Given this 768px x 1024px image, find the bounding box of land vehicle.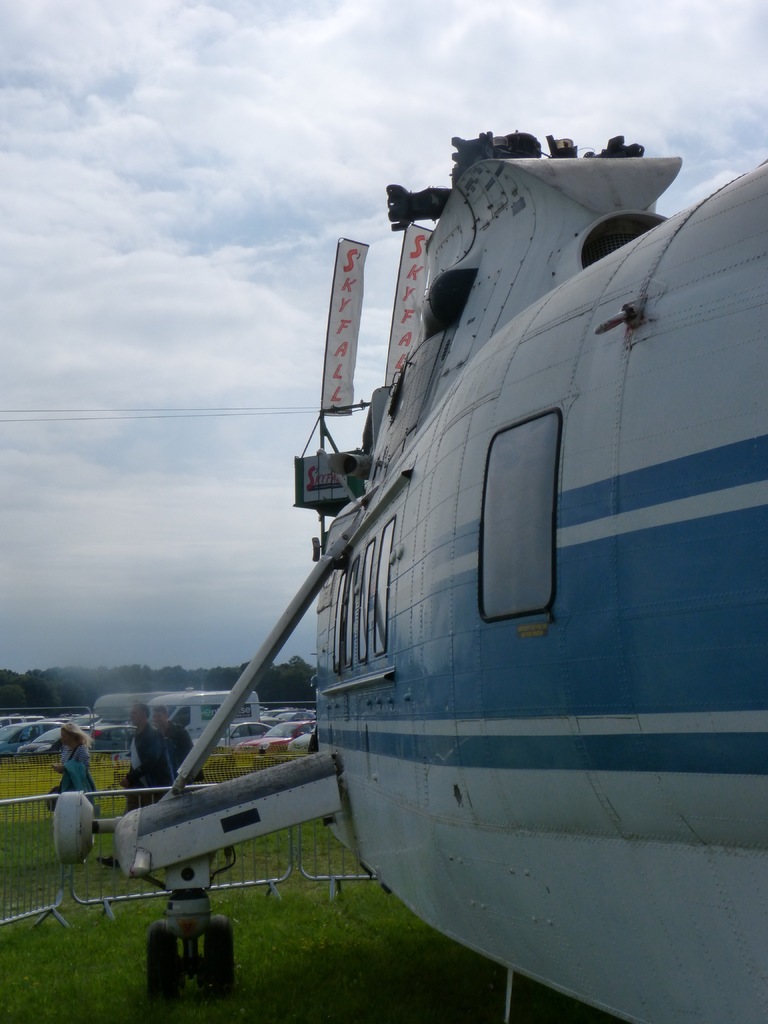
213, 717, 273, 746.
